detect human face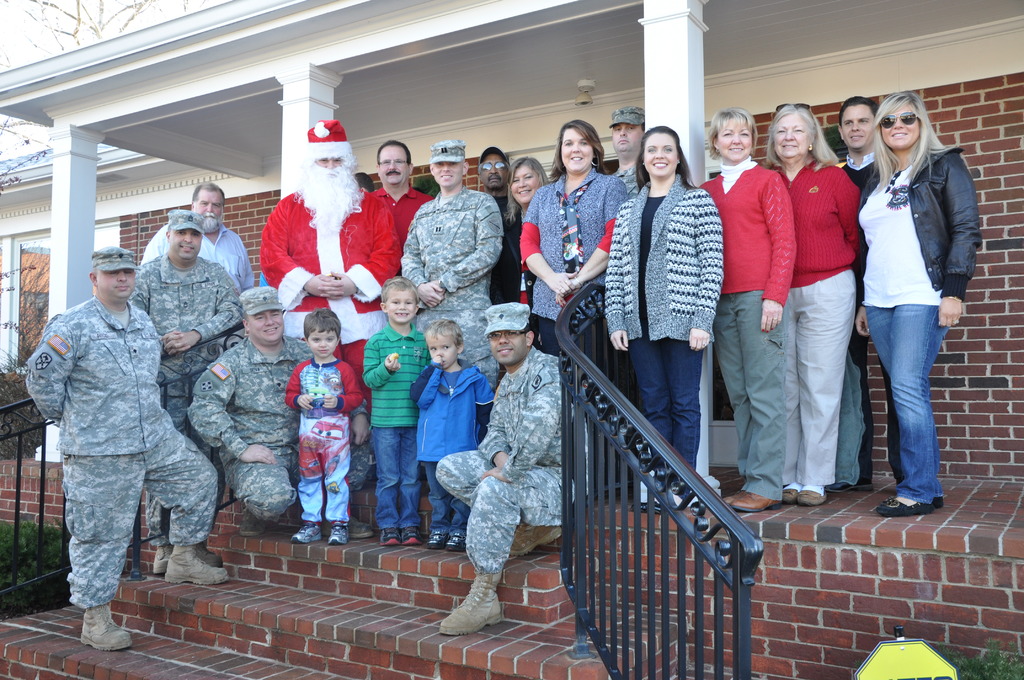
(566,125,594,177)
